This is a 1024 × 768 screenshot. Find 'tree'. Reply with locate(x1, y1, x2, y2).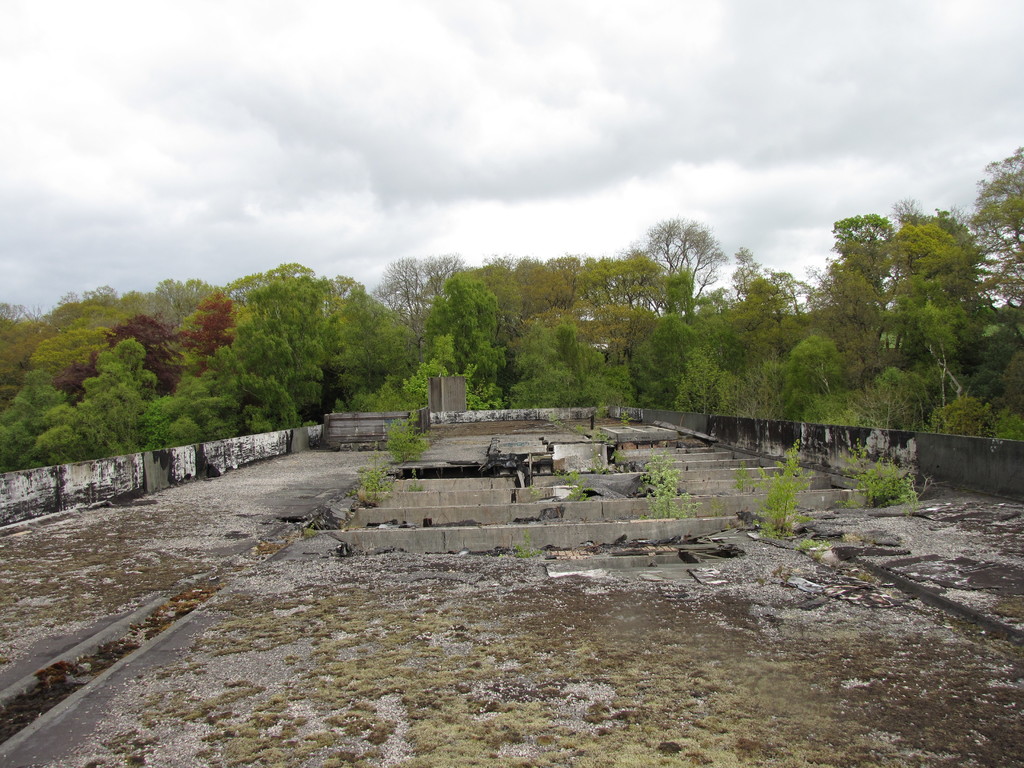
locate(197, 249, 376, 422).
